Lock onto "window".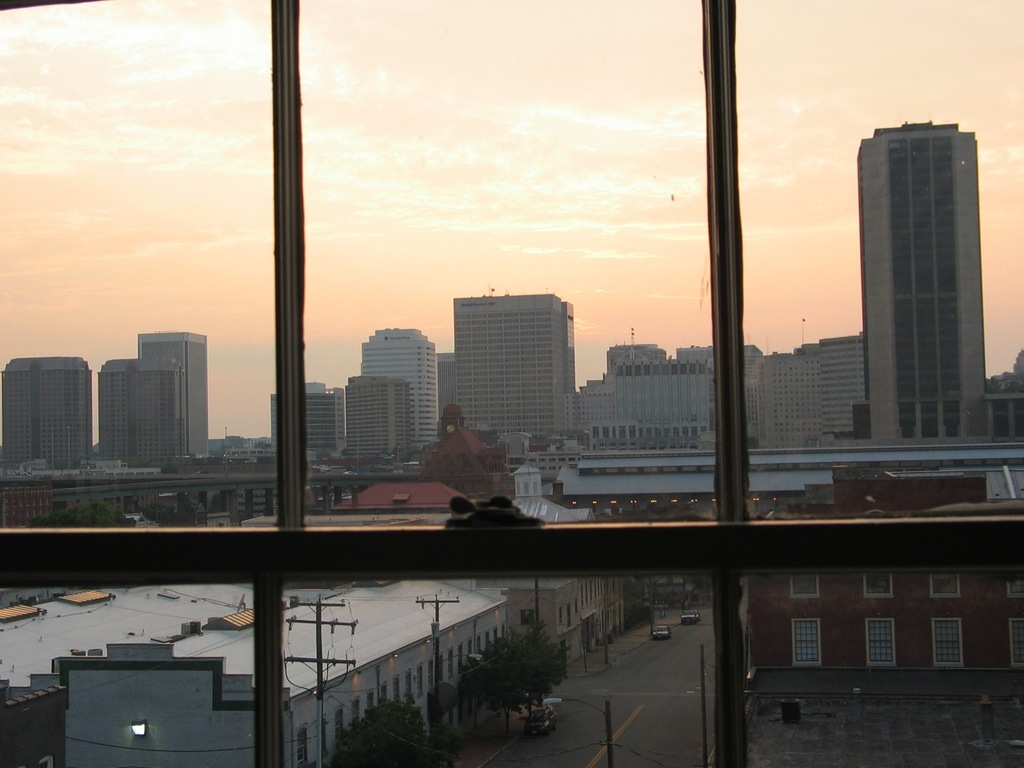
Locked: 929, 574, 962, 602.
